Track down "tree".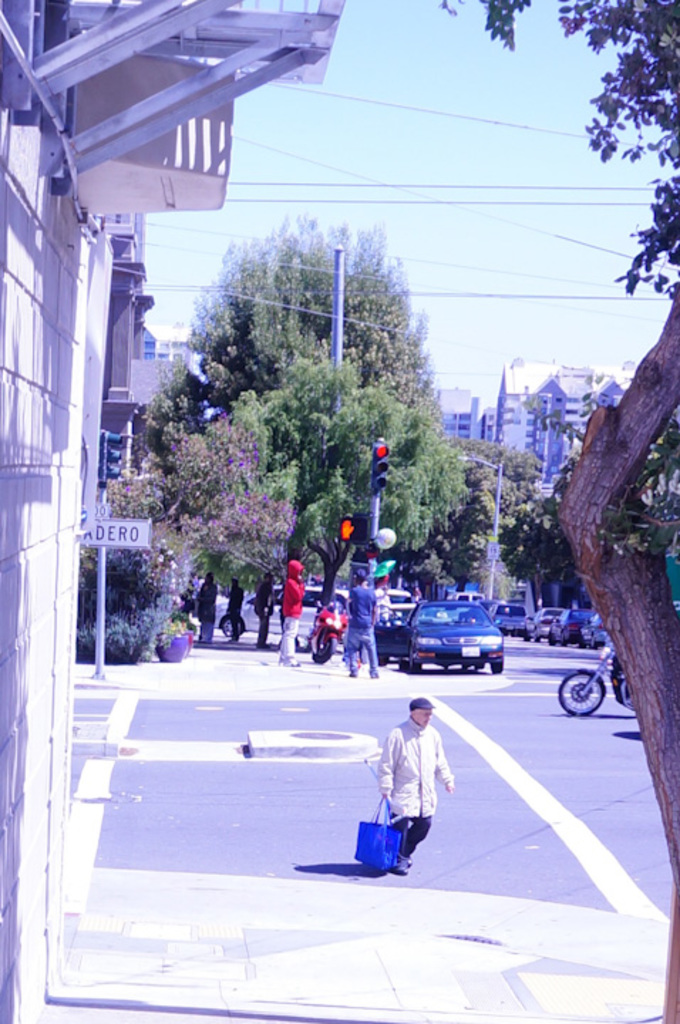
Tracked to 435,0,679,1020.
